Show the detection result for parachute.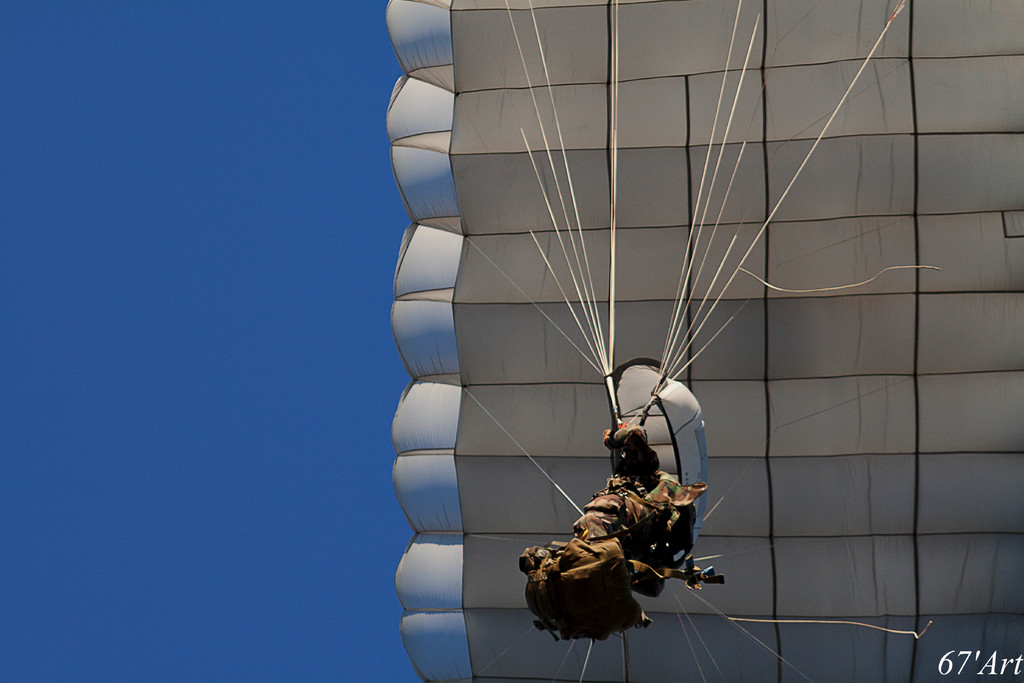
(388, 0, 1023, 682).
